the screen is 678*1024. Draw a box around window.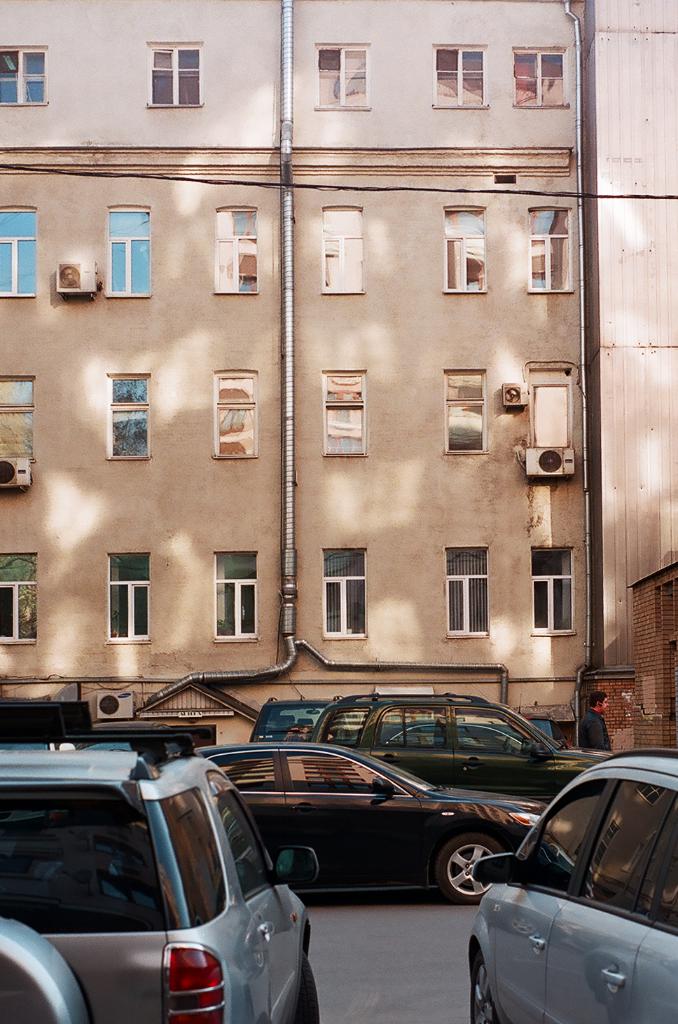
x1=0 y1=209 x2=36 y2=296.
